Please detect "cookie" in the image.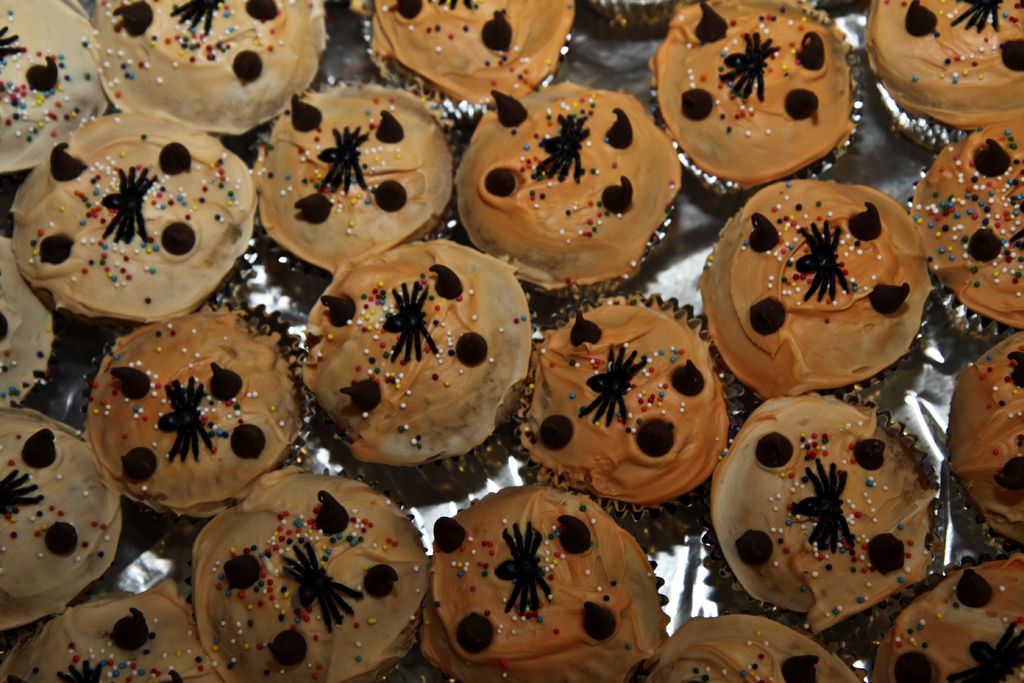
355:0:573:106.
